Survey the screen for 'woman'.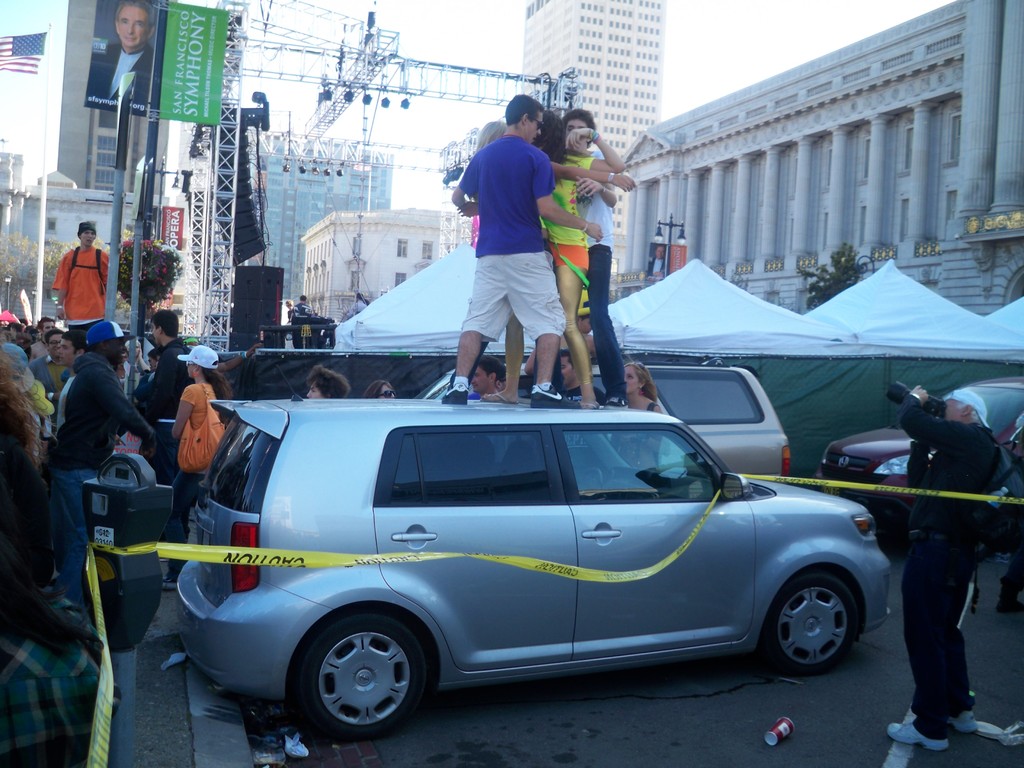
Survey found: x1=0 y1=349 x2=54 y2=618.
